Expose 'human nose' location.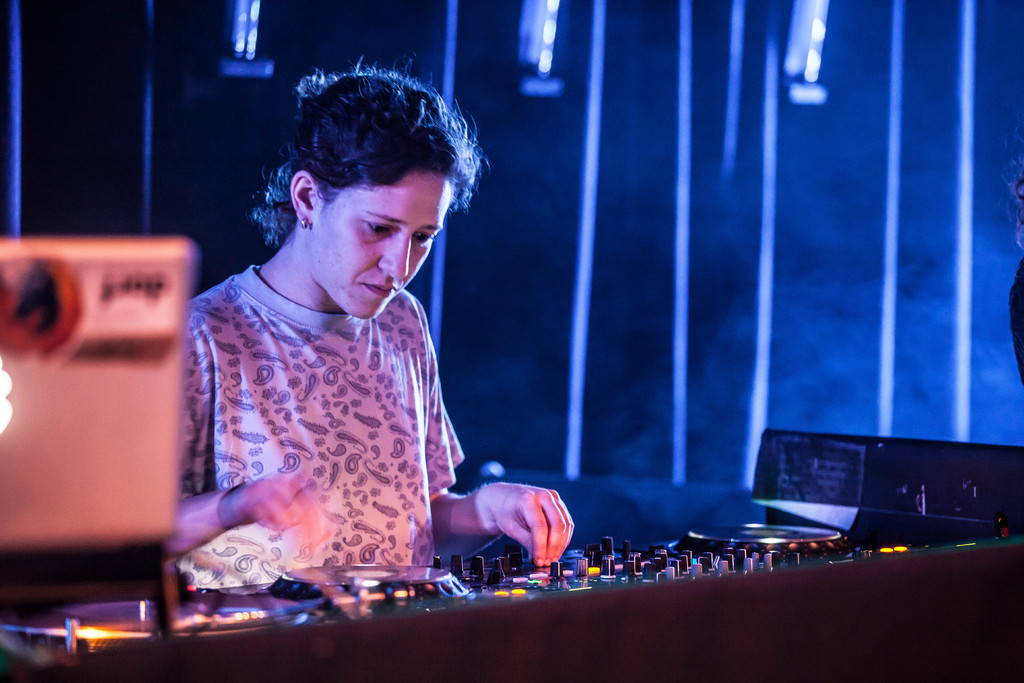
Exposed at BBox(379, 231, 408, 278).
